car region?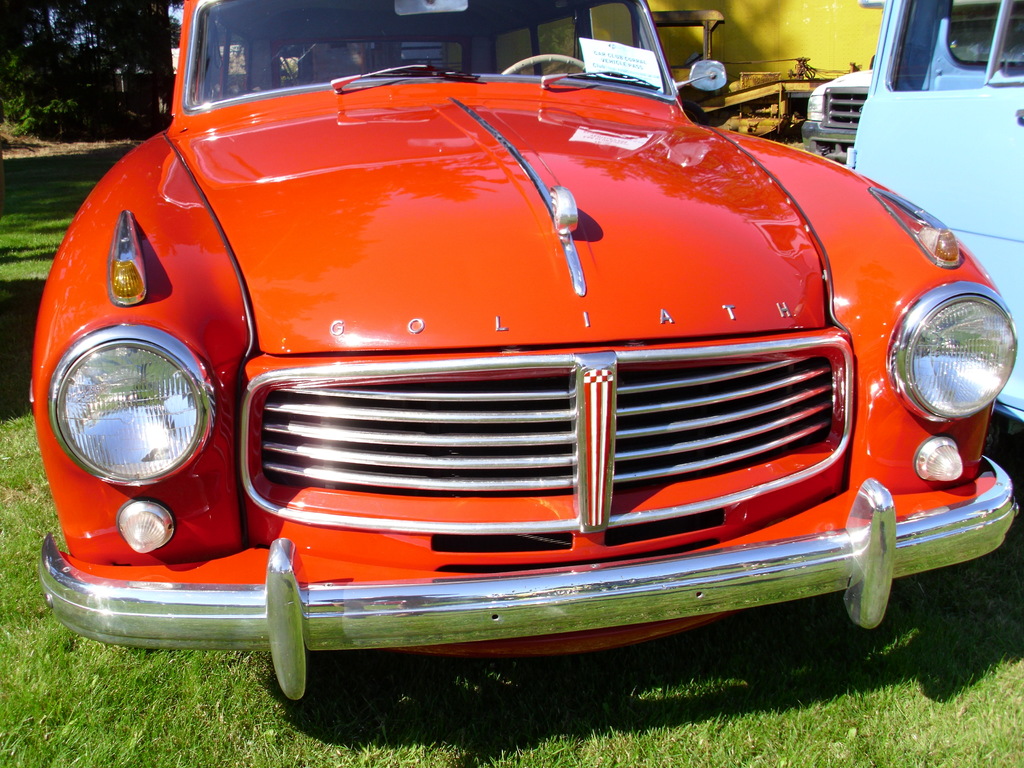
left=37, top=0, right=1016, bottom=699
